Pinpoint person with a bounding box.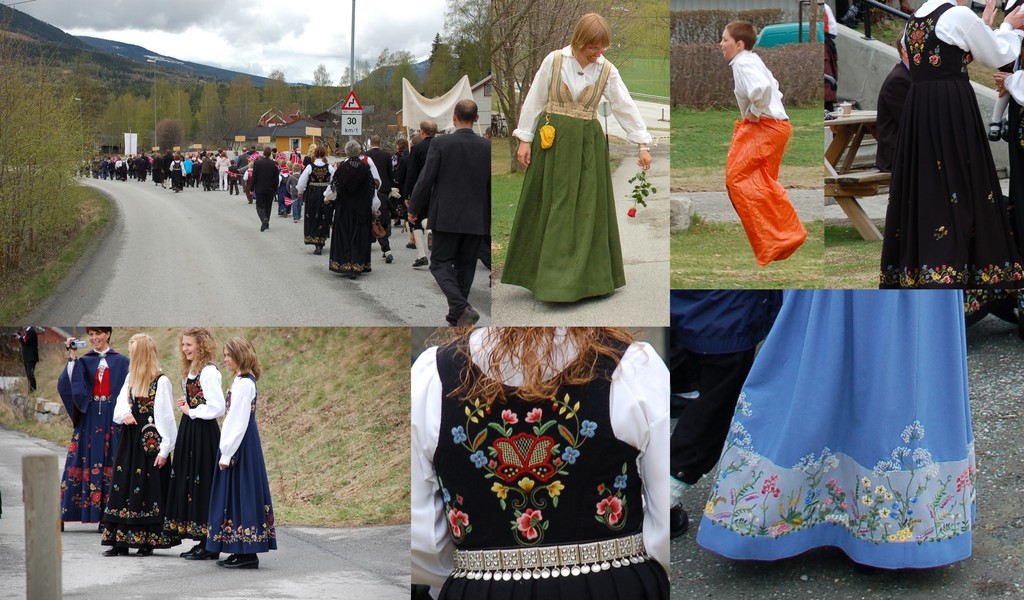
<region>205, 338, 276, 574</region>.
